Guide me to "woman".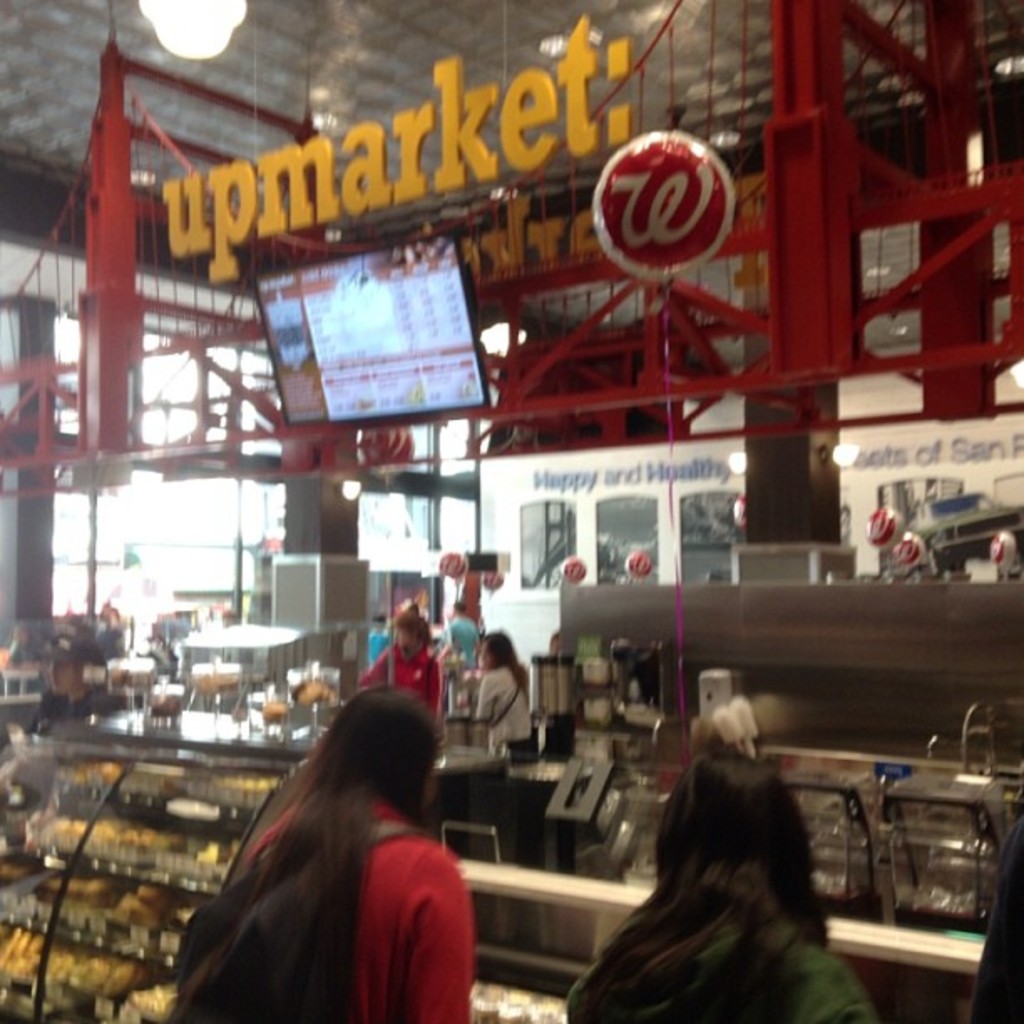
Guidance: (363,614,438,721).
